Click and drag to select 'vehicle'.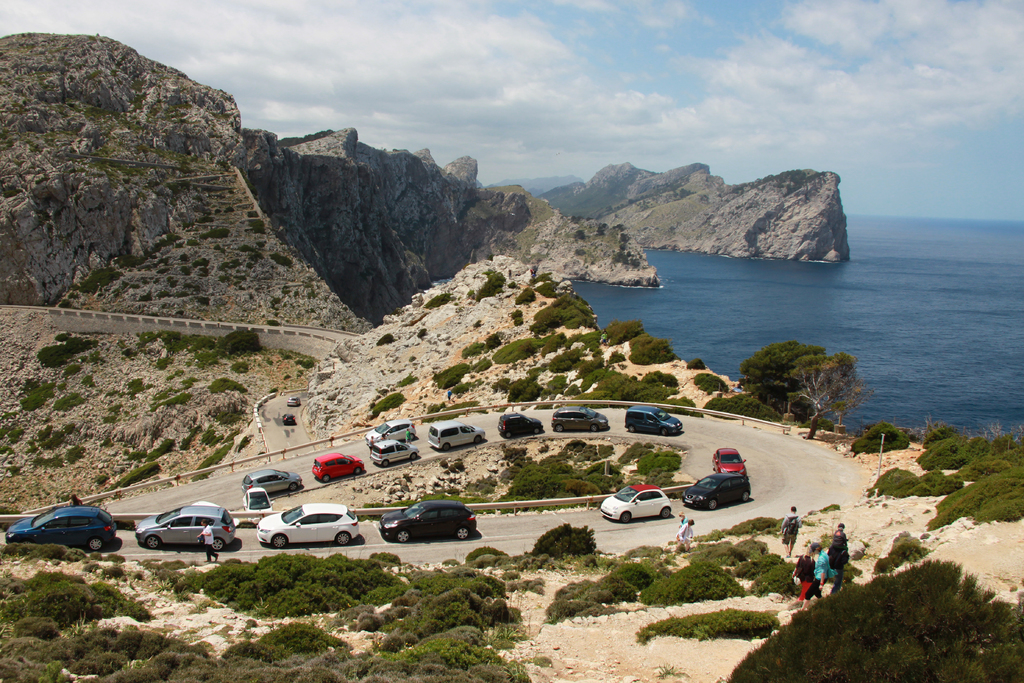
Selection: bbox(257, 504, 362, 548).
